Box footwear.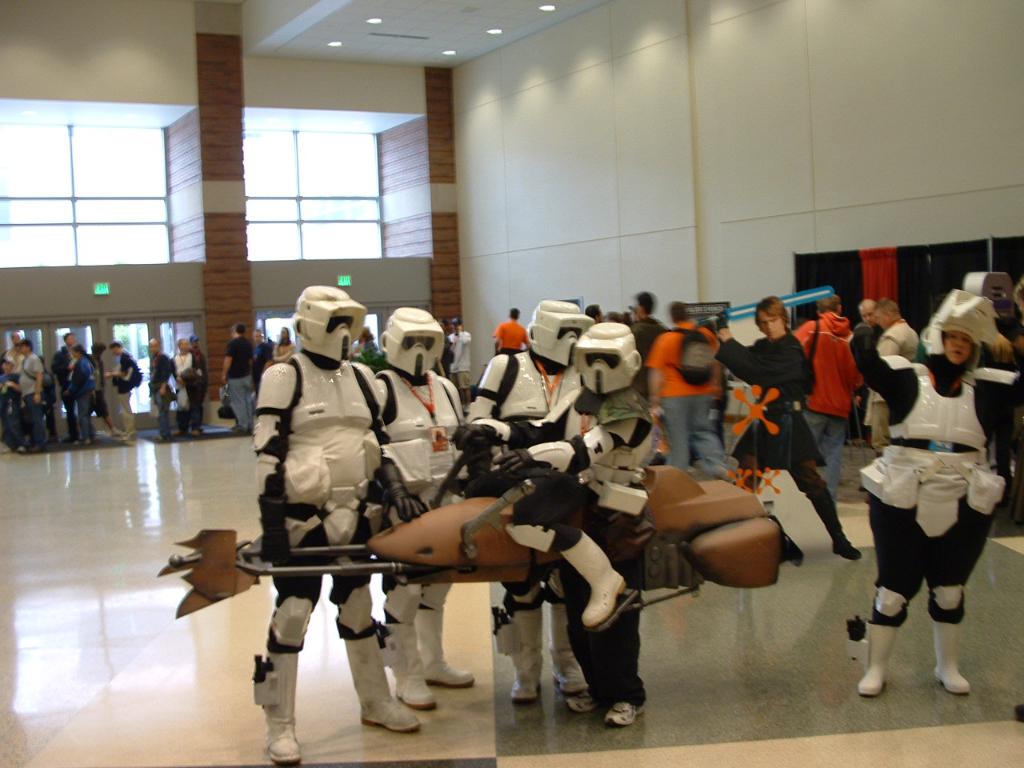
bbox=[554, 656, 582, 690].
